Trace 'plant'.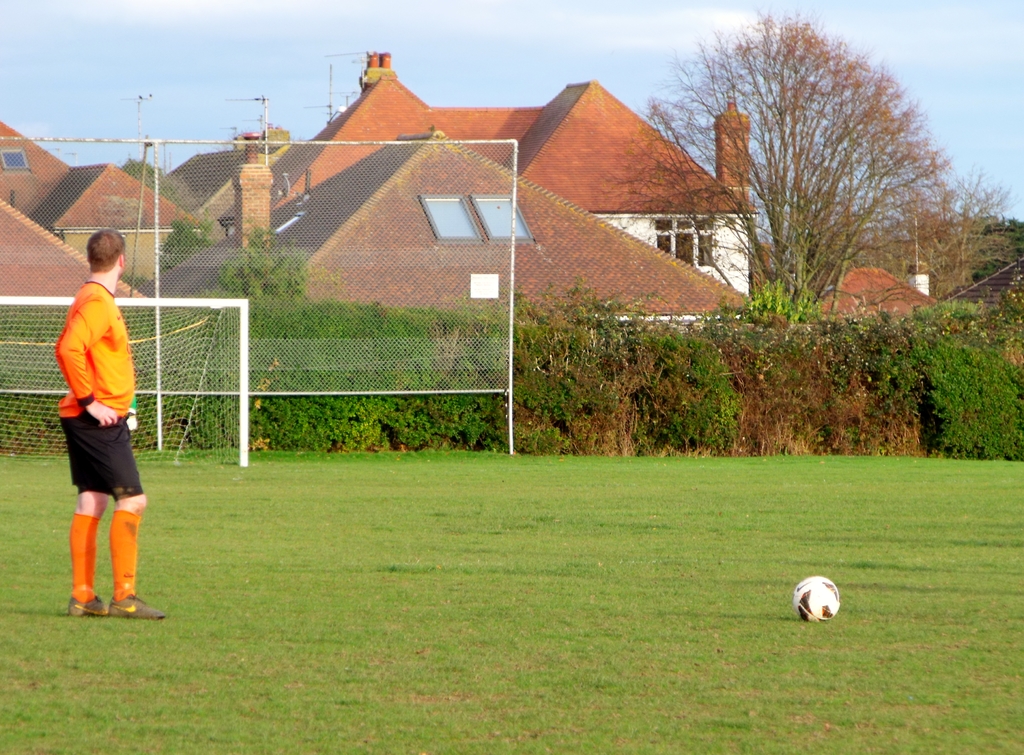
Traced to {"x1": 920, "y1": 333, "x2": 1023, "y2": 464}.
